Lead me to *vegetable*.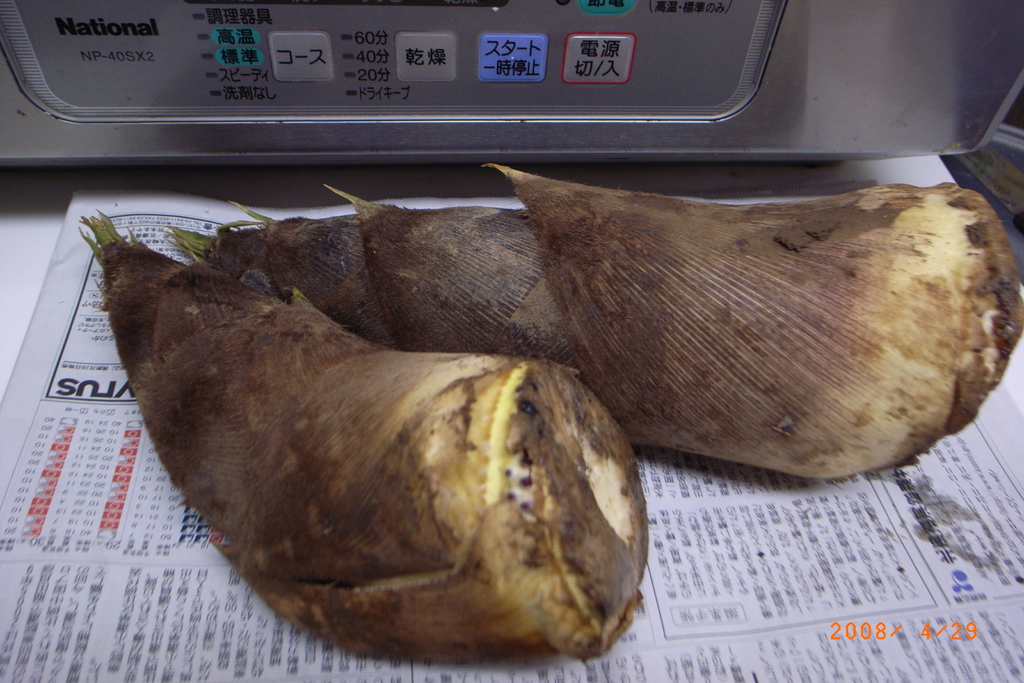
Lead to {"left": 166, "top": 163, "right": 1023, "bottom": 483}.
